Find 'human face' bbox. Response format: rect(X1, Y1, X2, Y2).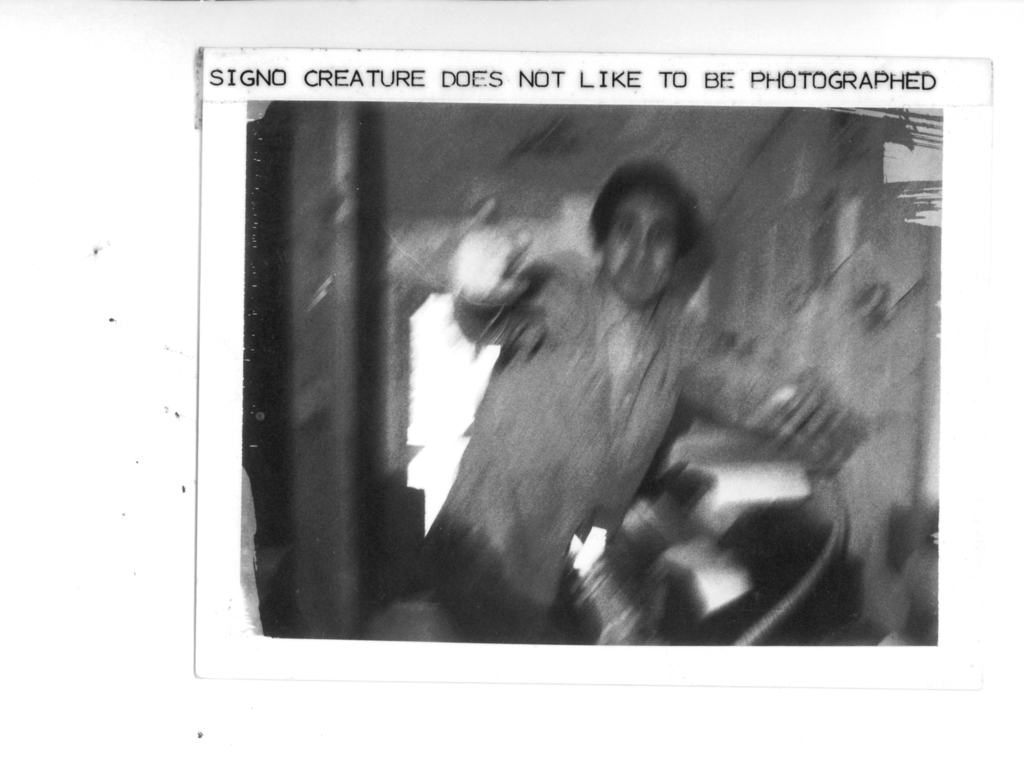
rect(607, 193, 677, 305).
